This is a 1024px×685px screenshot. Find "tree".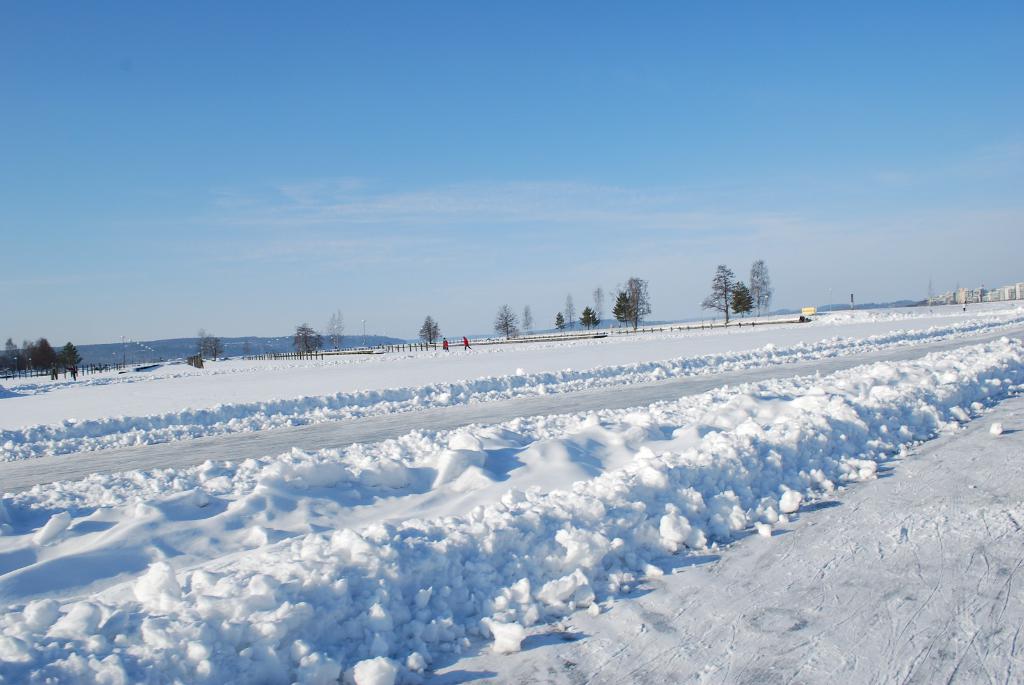
Bounding box: x1=735, y1=287, x2=758, y2=319.
